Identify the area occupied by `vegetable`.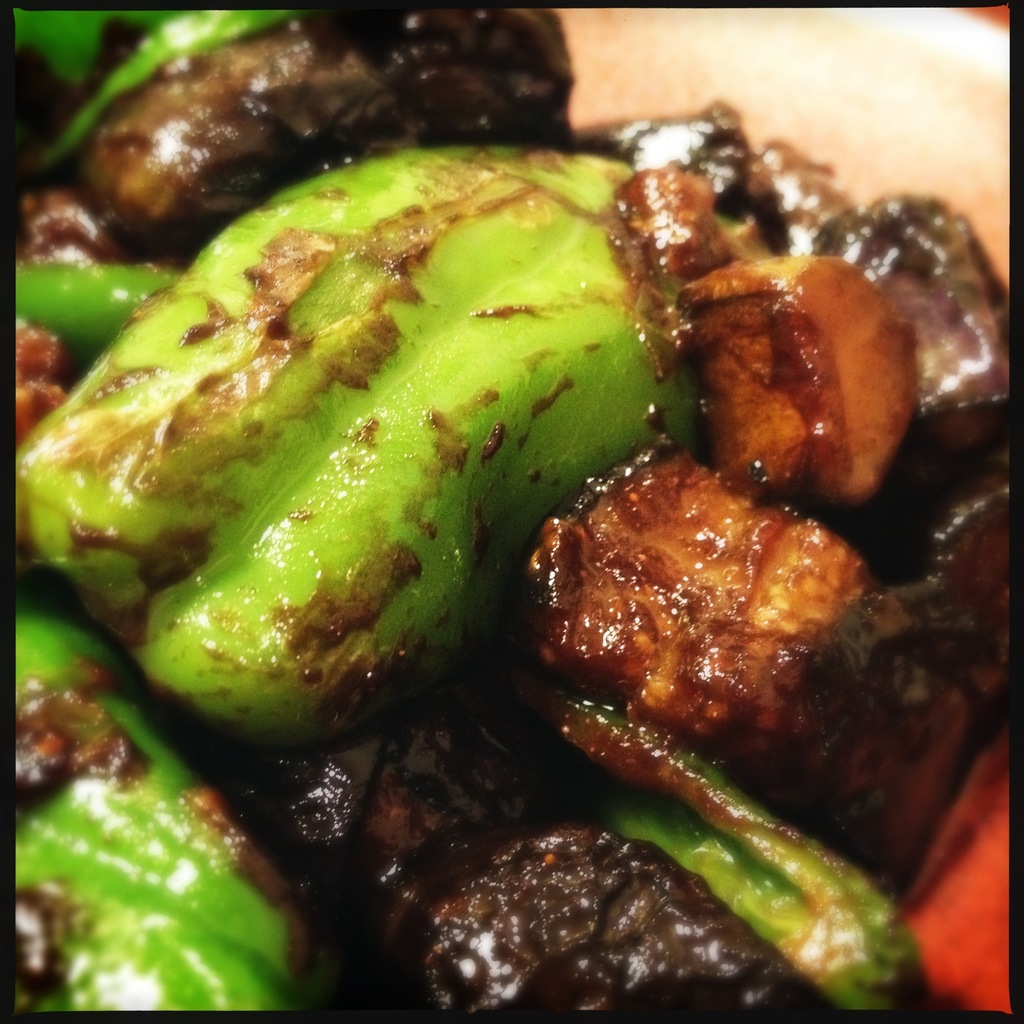
Area: left=15, top=148, right=758, bottom=745.
